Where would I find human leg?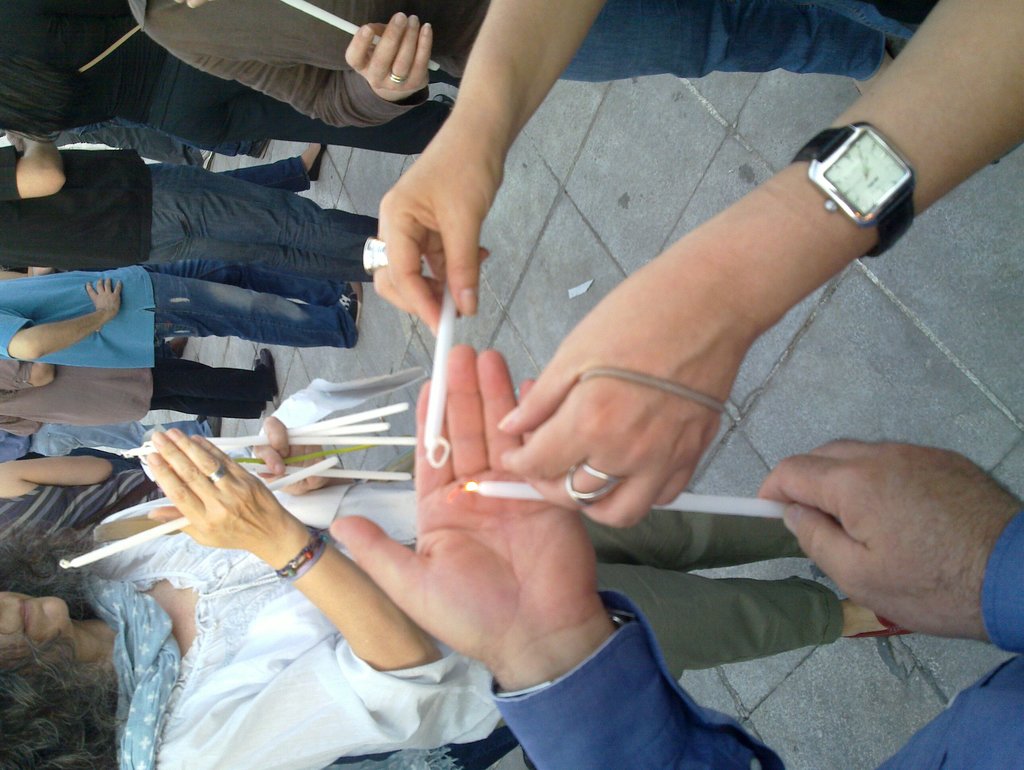
At BBox(182, 135, 272, 158).
